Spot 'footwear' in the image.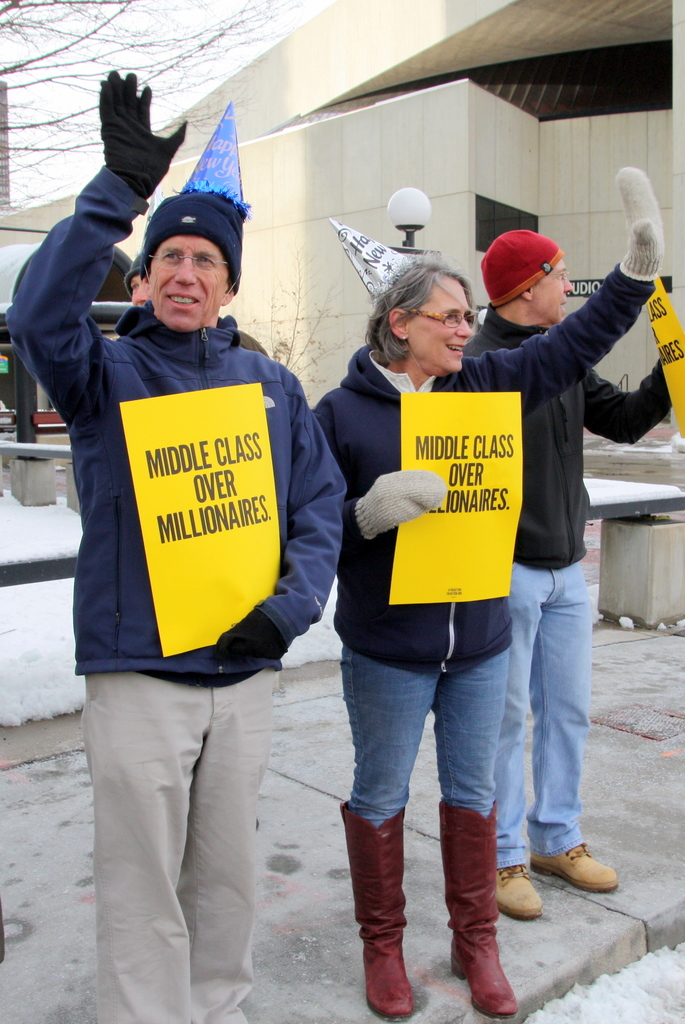
'footwear' found at [left=430, top=801, right=526, bottom=1014].
